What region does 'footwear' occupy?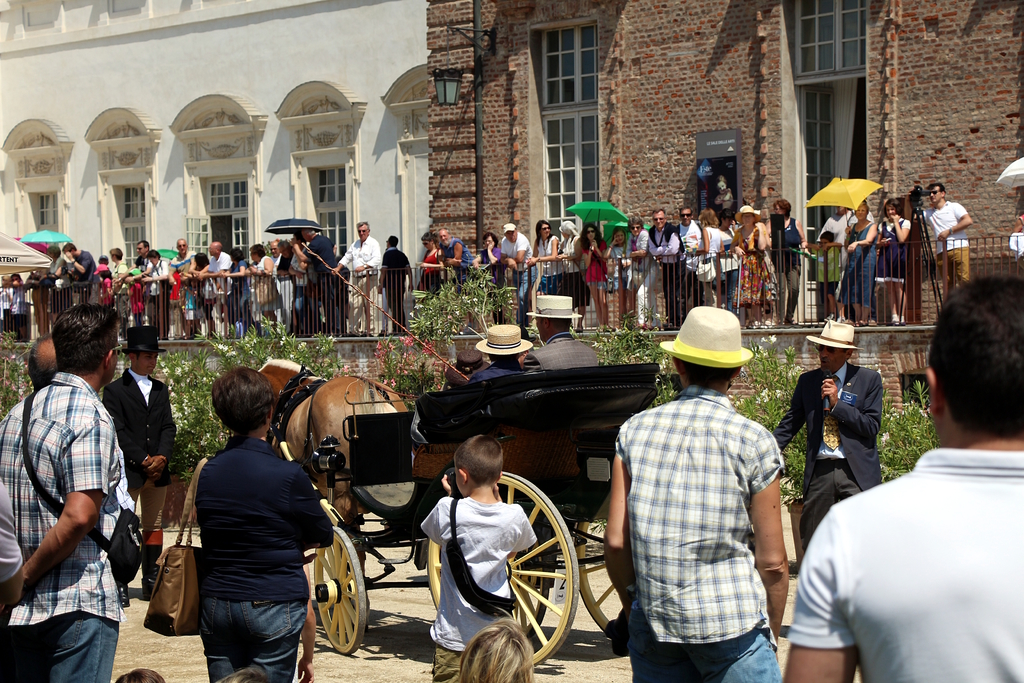
837 316 845 323.
